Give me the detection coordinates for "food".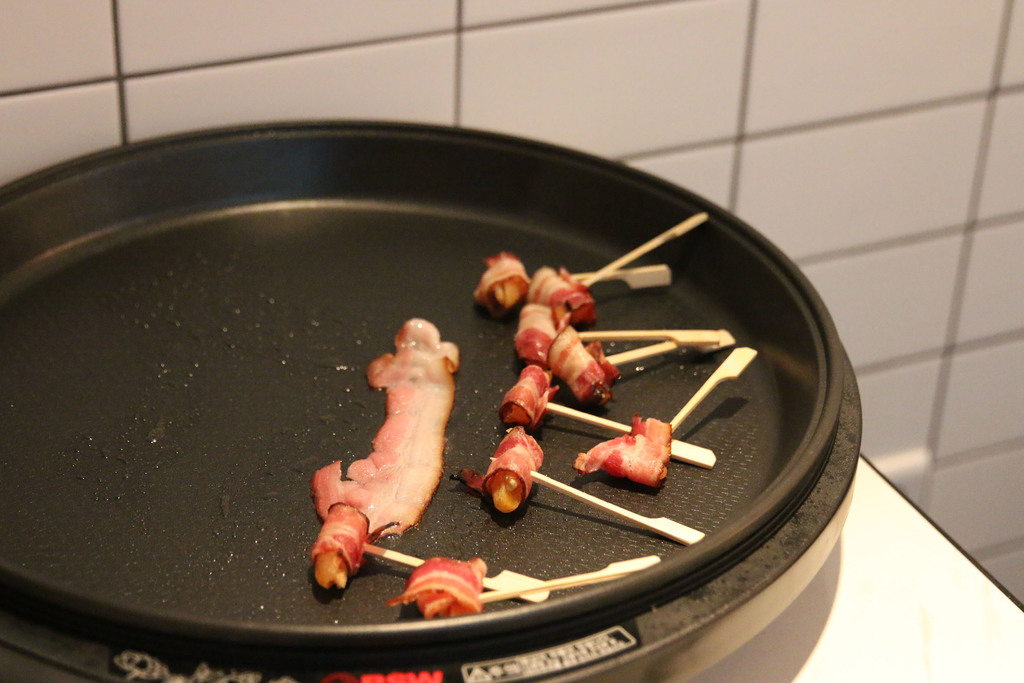
region(458, 427, 542, 515).
